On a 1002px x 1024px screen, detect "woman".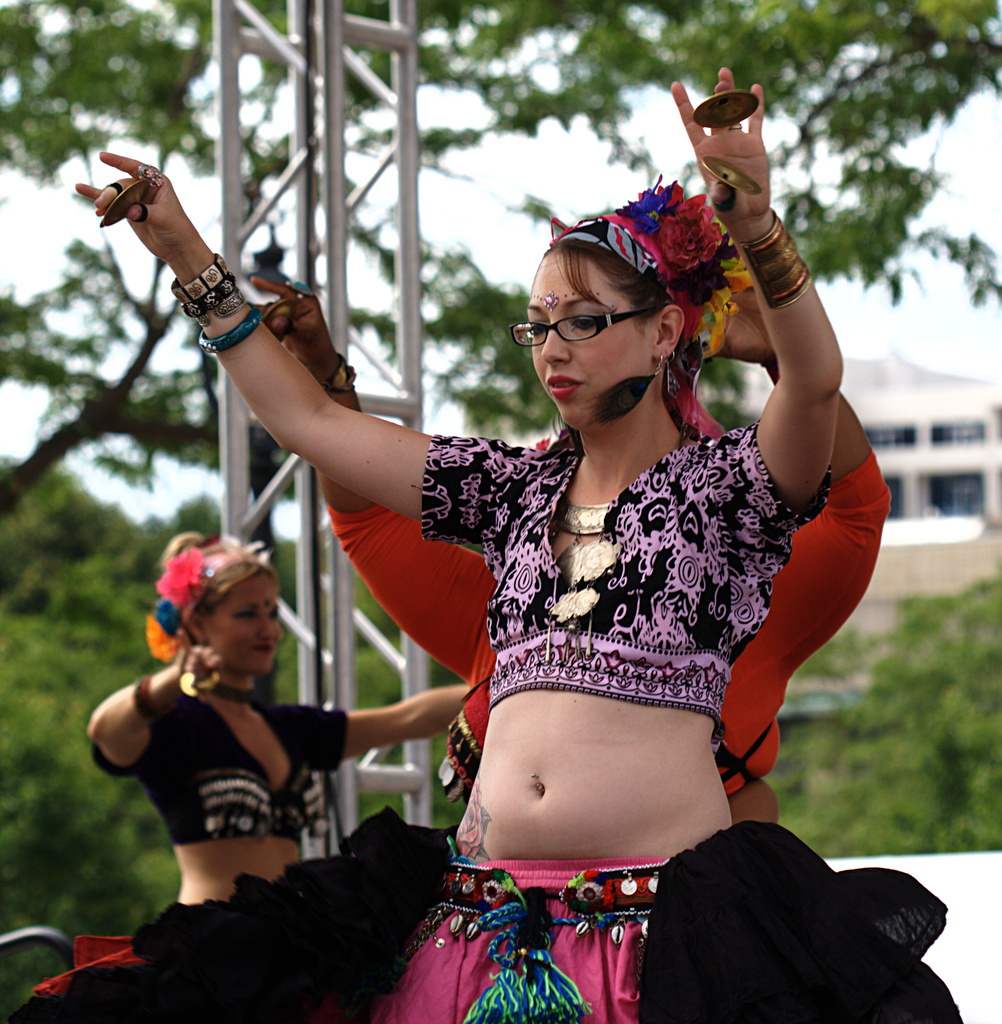
{"left": 82, "top": 479, "right": 362, "bottom": 943}.
